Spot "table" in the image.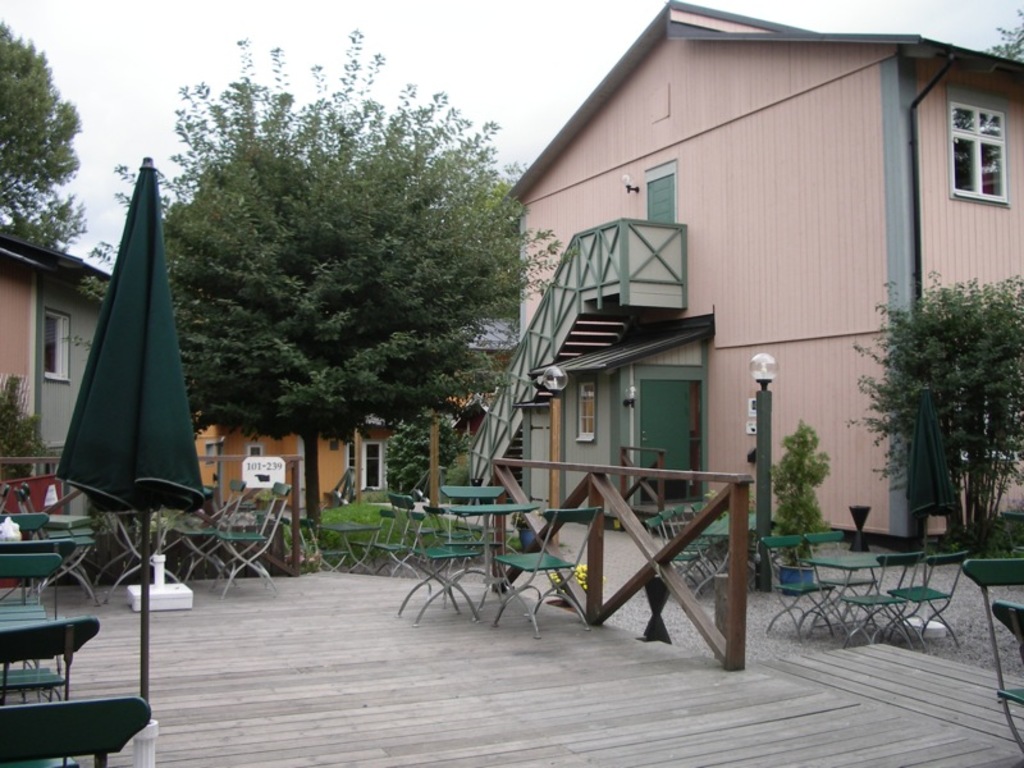
"table" found at x1=438 y1=499 x2=544 y2=631.
